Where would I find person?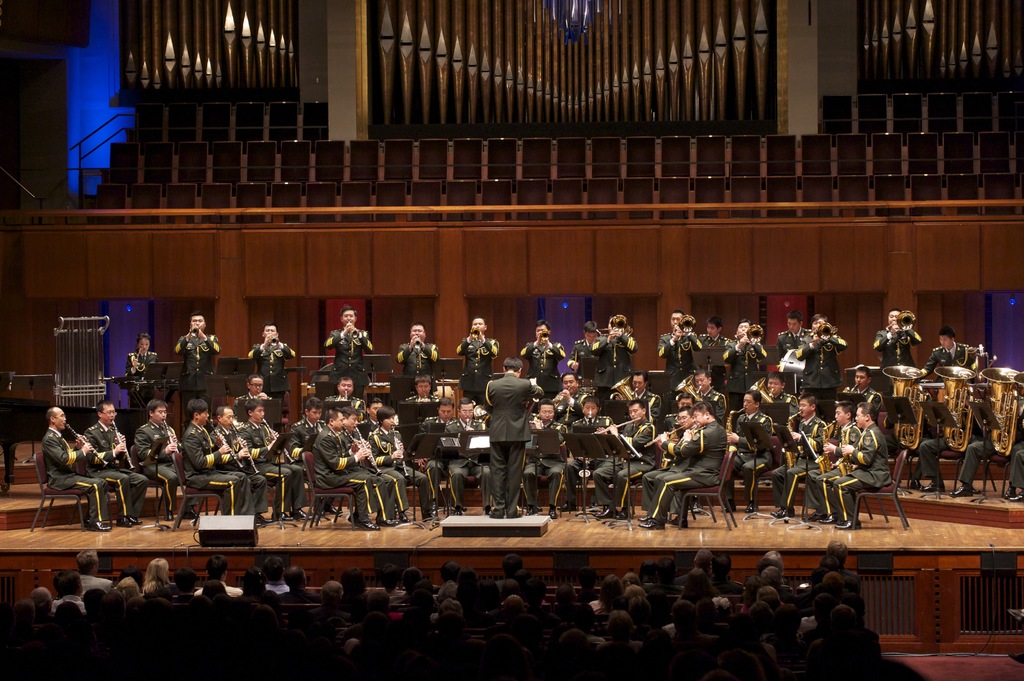
At pyautogui.locateOnScreen(289, 402, 331, 472).
